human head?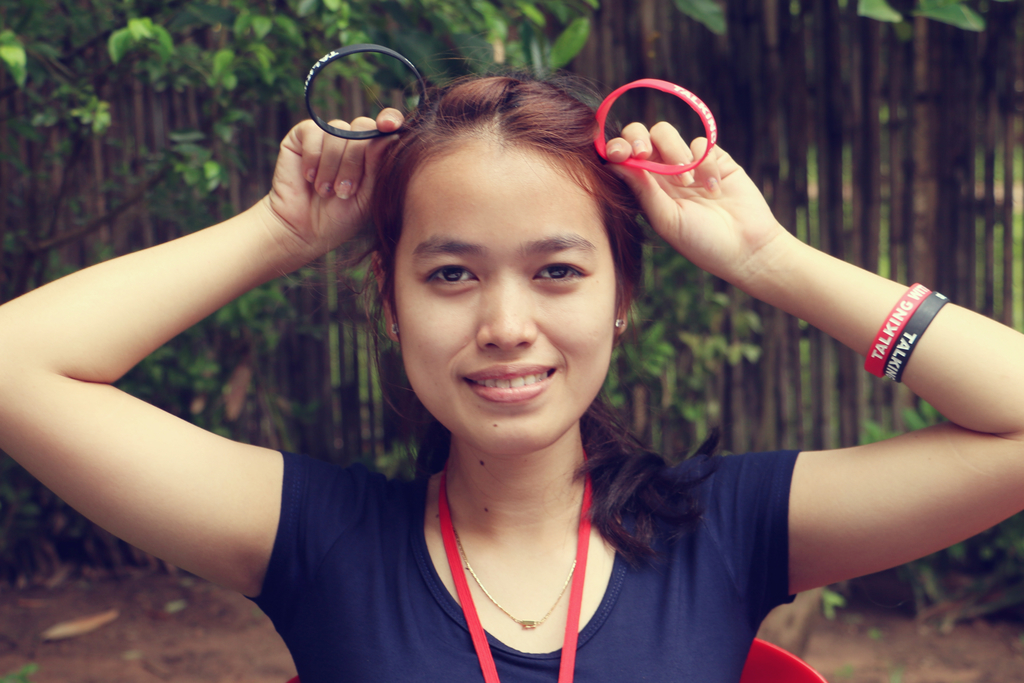
[left=365, top=70, right=650, bottom=429]
